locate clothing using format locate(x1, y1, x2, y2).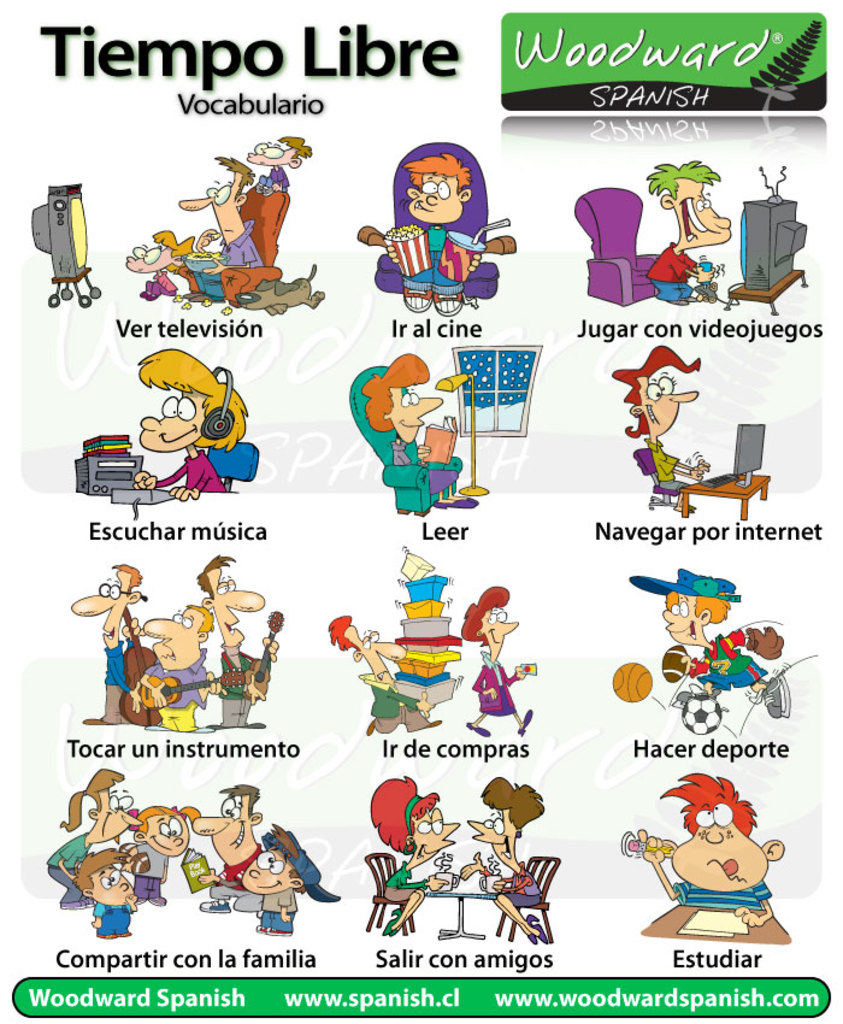
locate(385, 863, 423, 905).
